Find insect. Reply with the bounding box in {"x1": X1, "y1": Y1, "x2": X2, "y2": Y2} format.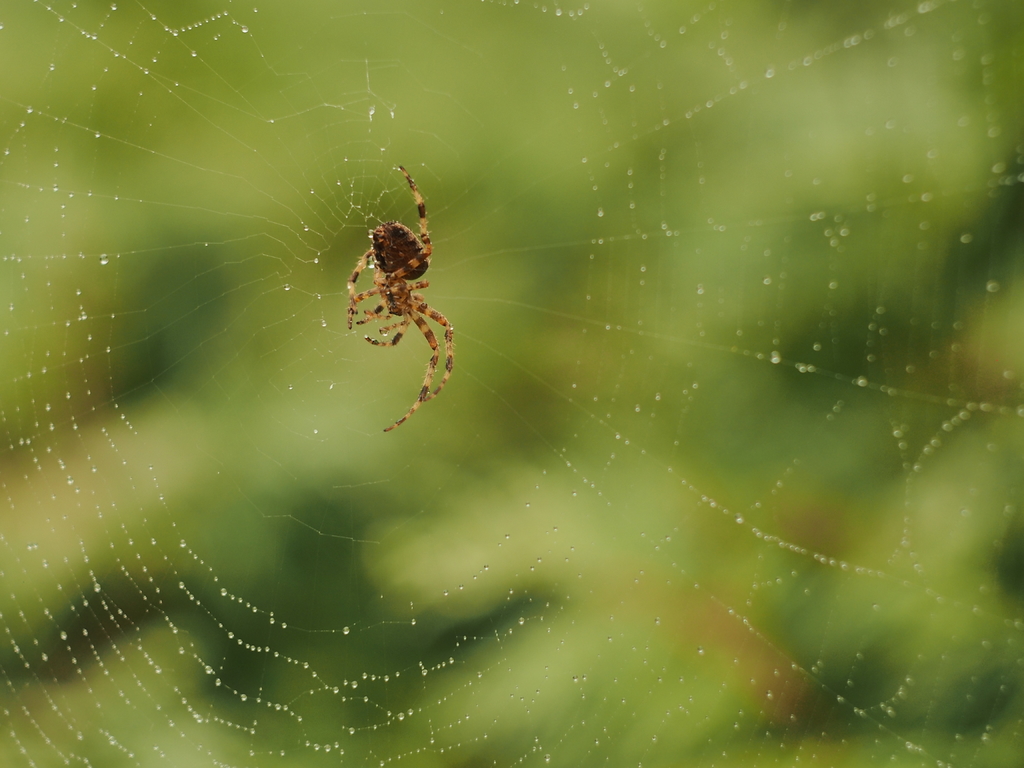
{"x1": 337, "y1": 164, "x2": 461, "y2": 436}.
